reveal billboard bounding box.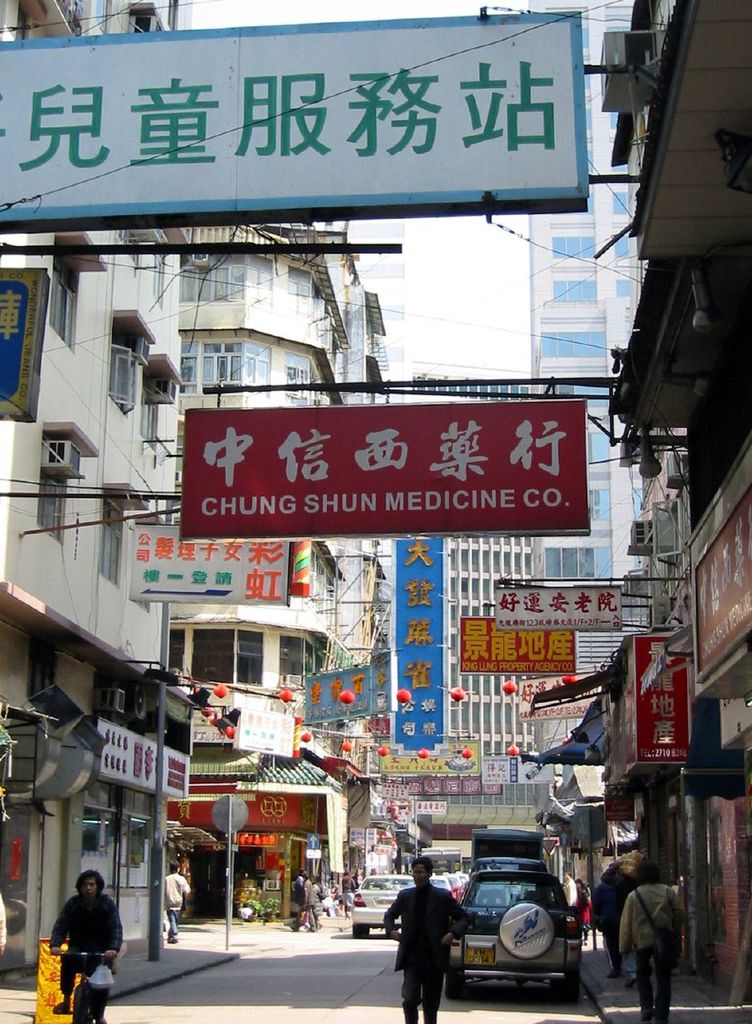
Revealed: x1=397, y1=530, x2=450, y2=754.
